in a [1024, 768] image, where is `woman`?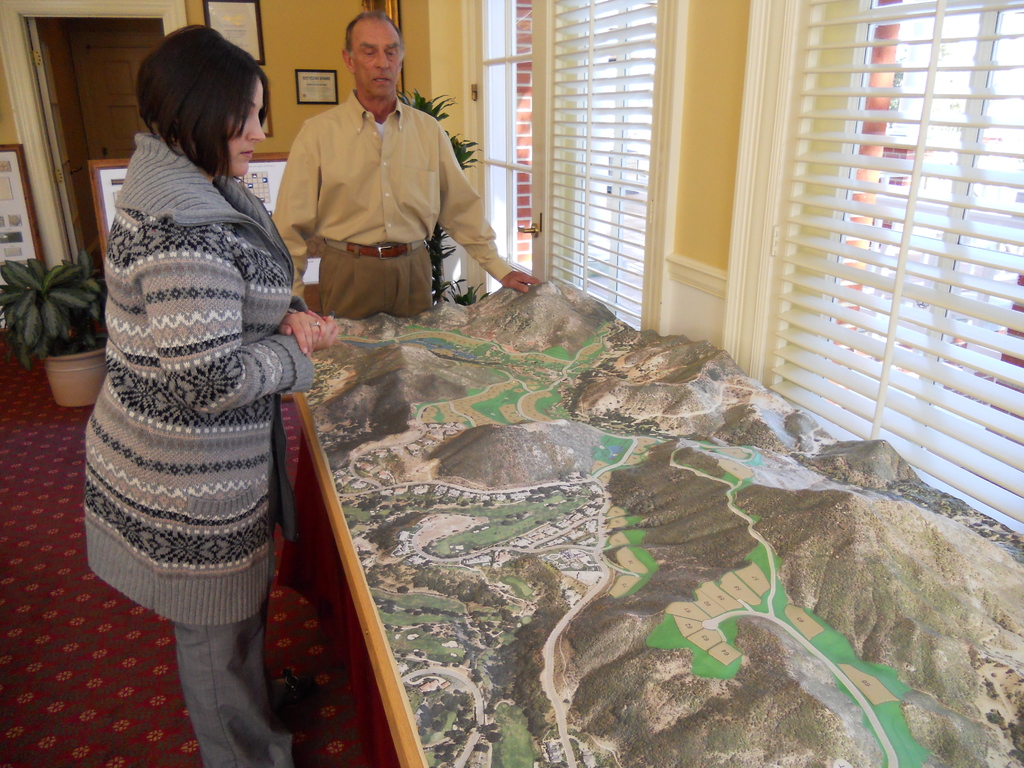
74, 40, 332, 701.
